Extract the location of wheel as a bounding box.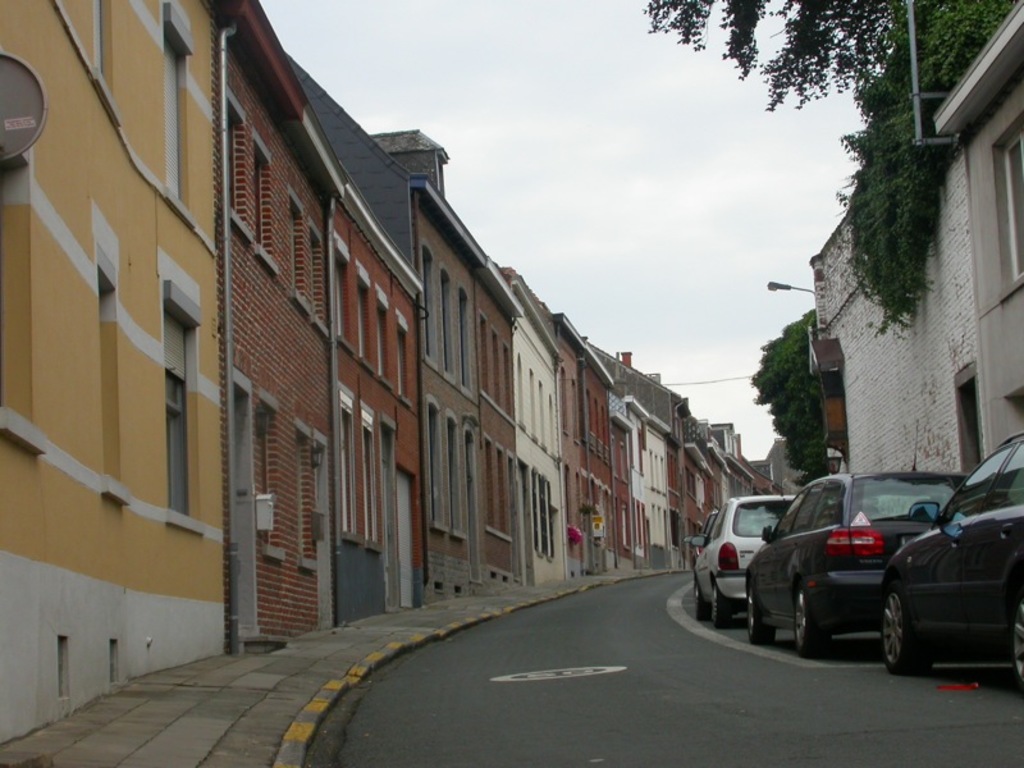
bbox(710, 577, 722, 632).
